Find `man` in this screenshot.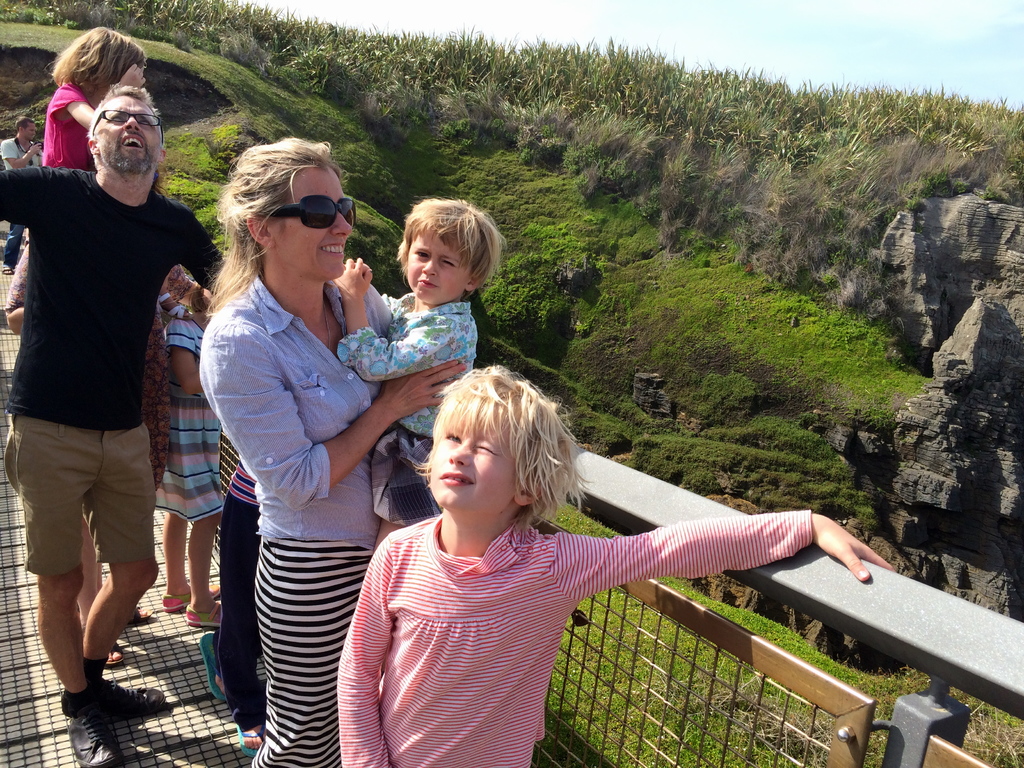
The bounding box for `man` is {"x1": 0, "y1": 115, "x2": 44, "y2": 275}.
